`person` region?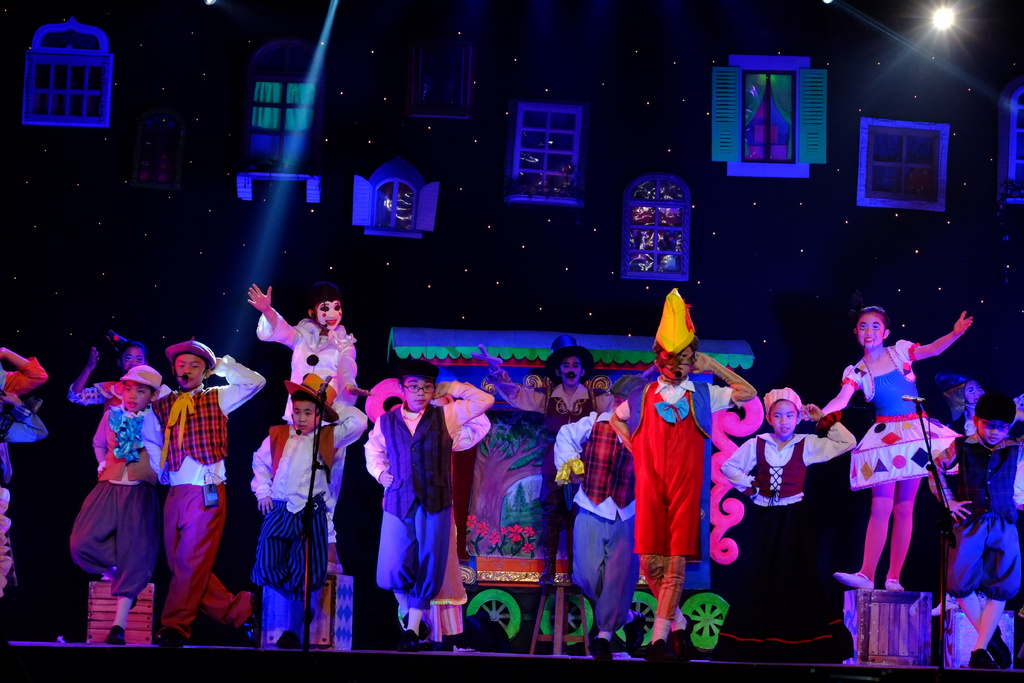
bbox=(712, 386, 863, 636)
